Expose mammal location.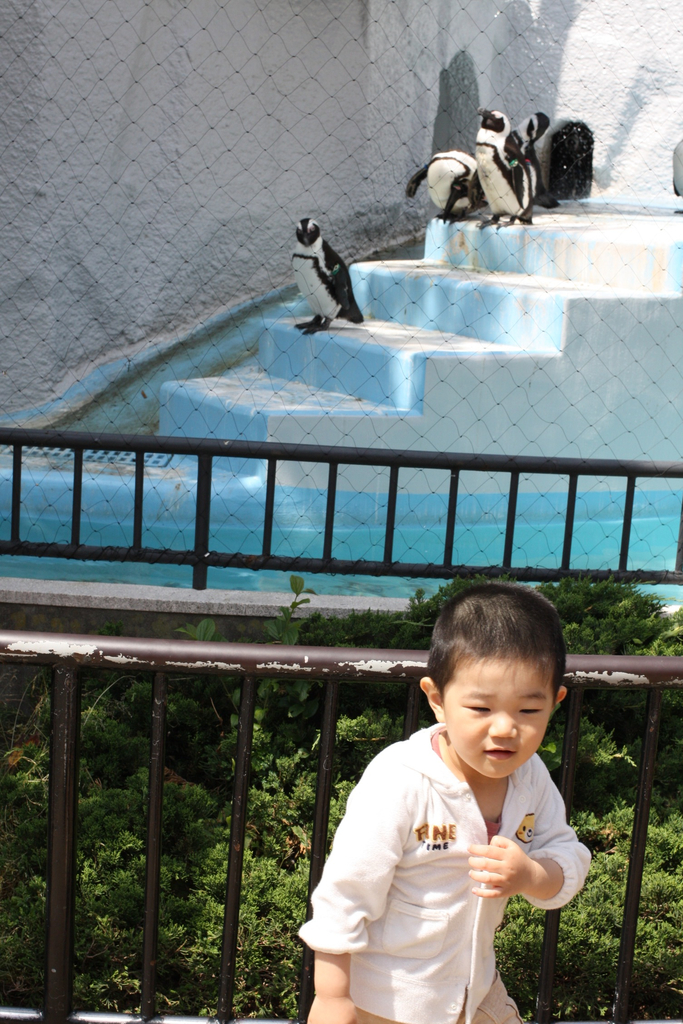
Exposed at [left=471, top=109, right=525, bottom=233].
